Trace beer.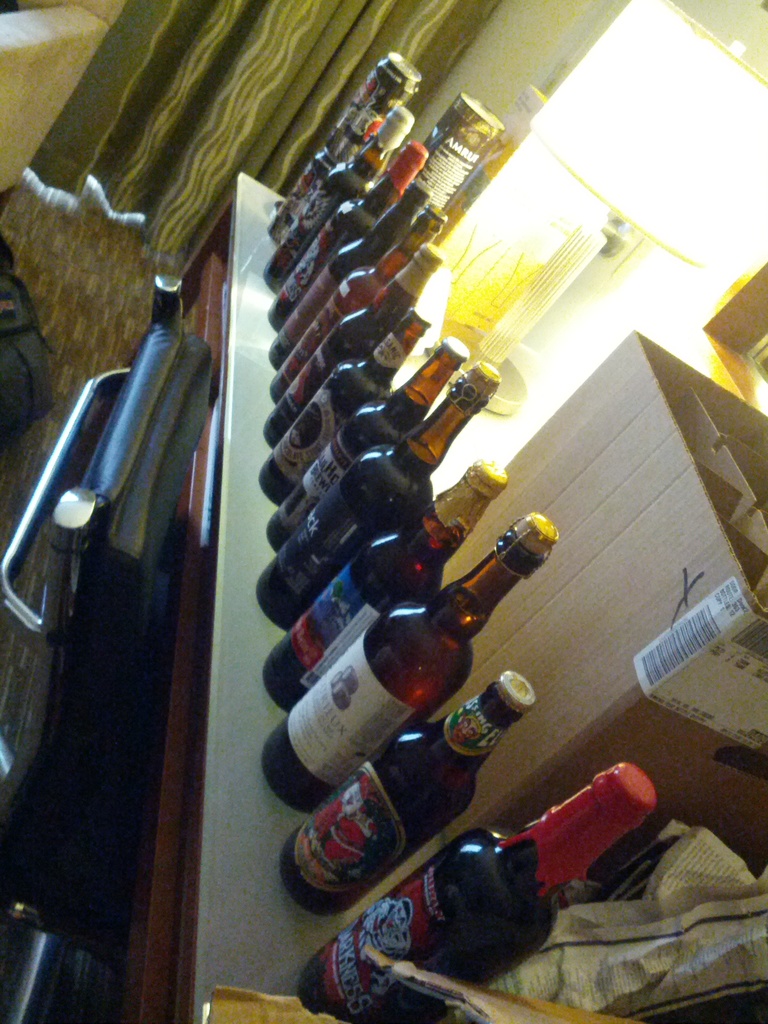
Traced to (271, 52, 420, 228).
